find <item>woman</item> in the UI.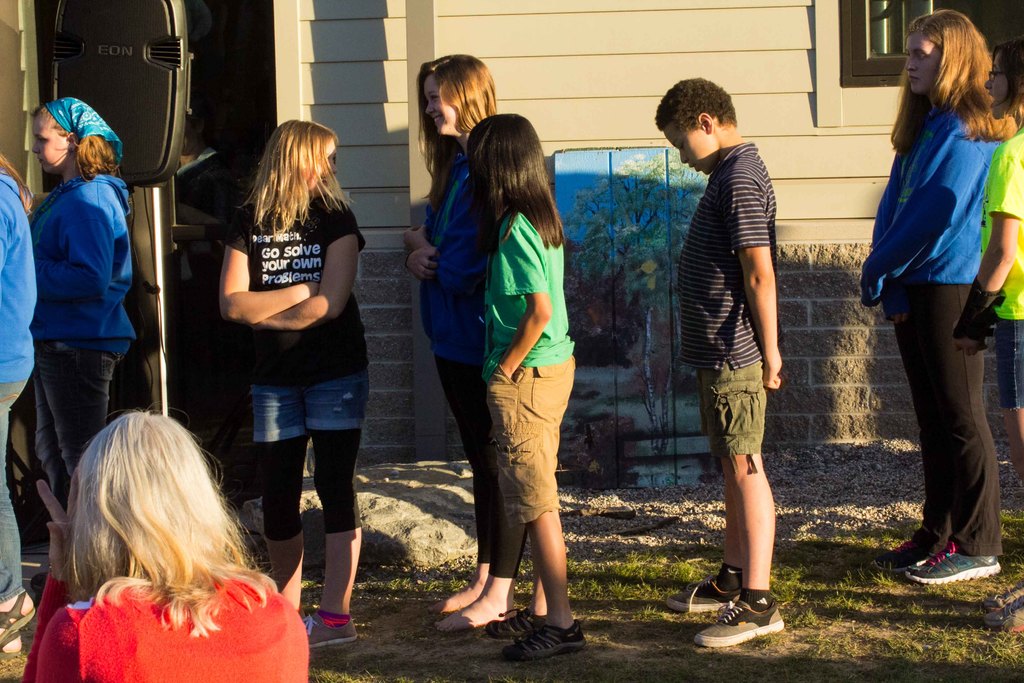
UI element at 422/55/529/633.
